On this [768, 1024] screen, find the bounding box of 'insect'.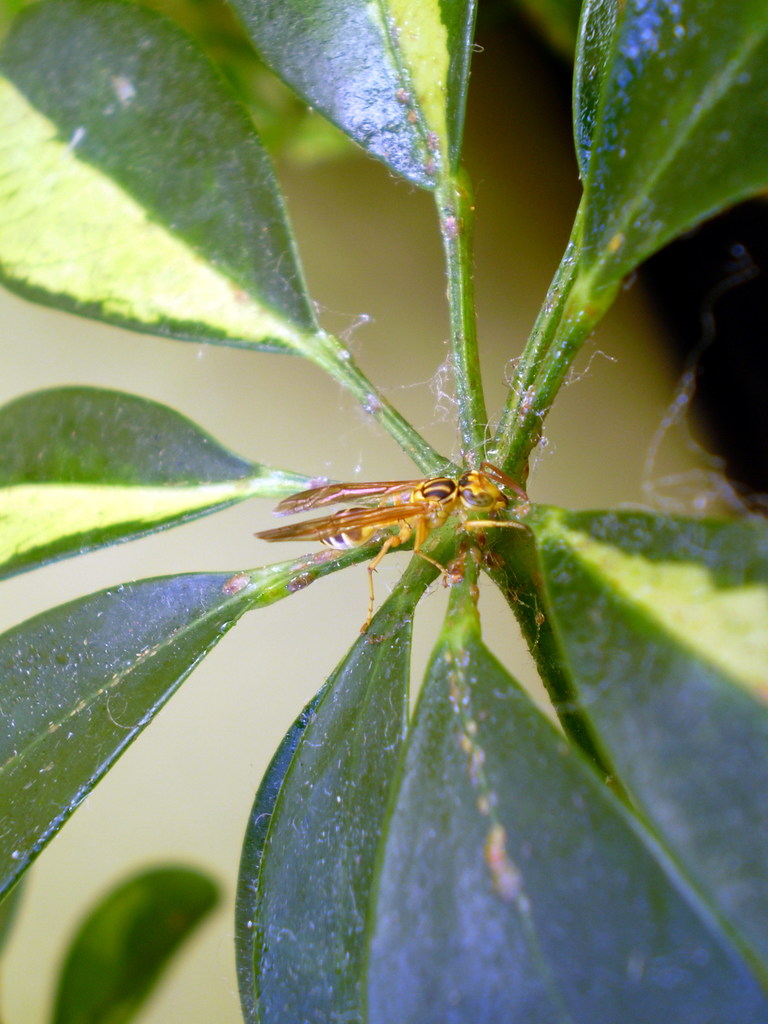
Bounding box: x1=246, y1=458, x2=531, y2=646.
